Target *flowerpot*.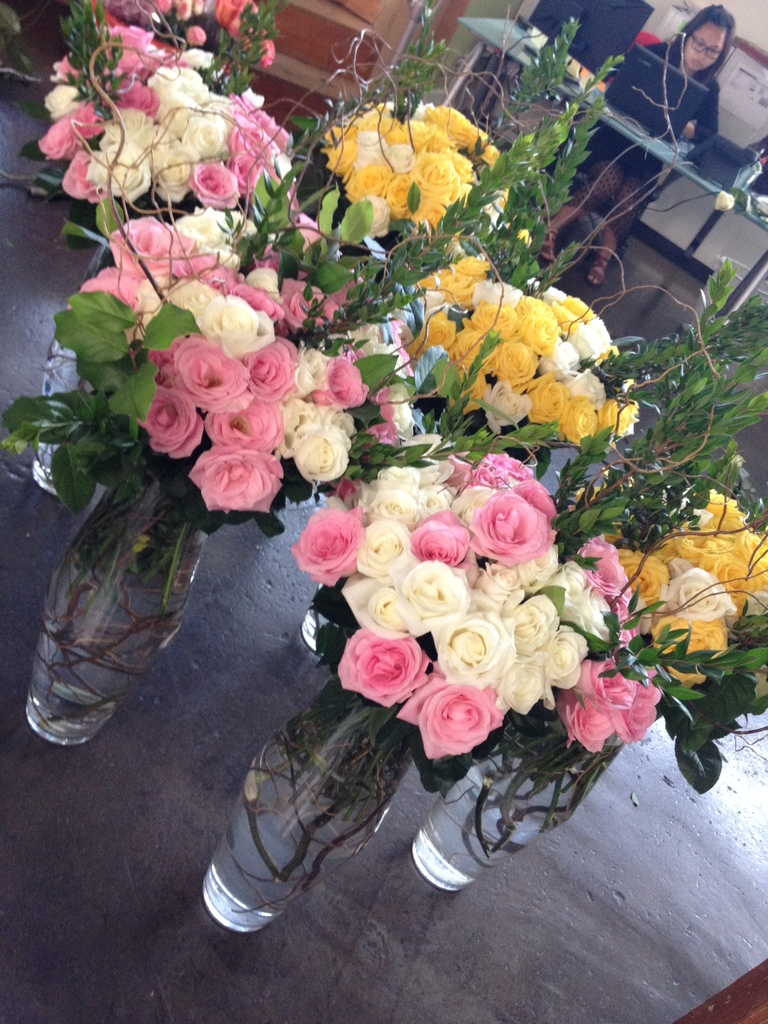
Target region: [26, 335, 91, 495].
